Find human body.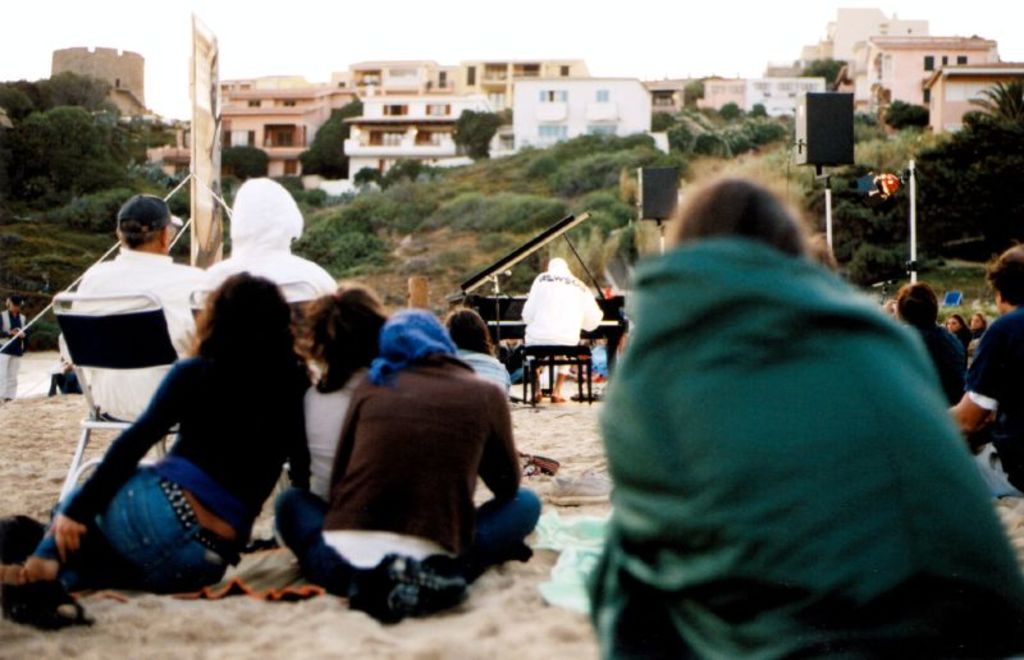
<region>513, 270, 603, 397</region>.
